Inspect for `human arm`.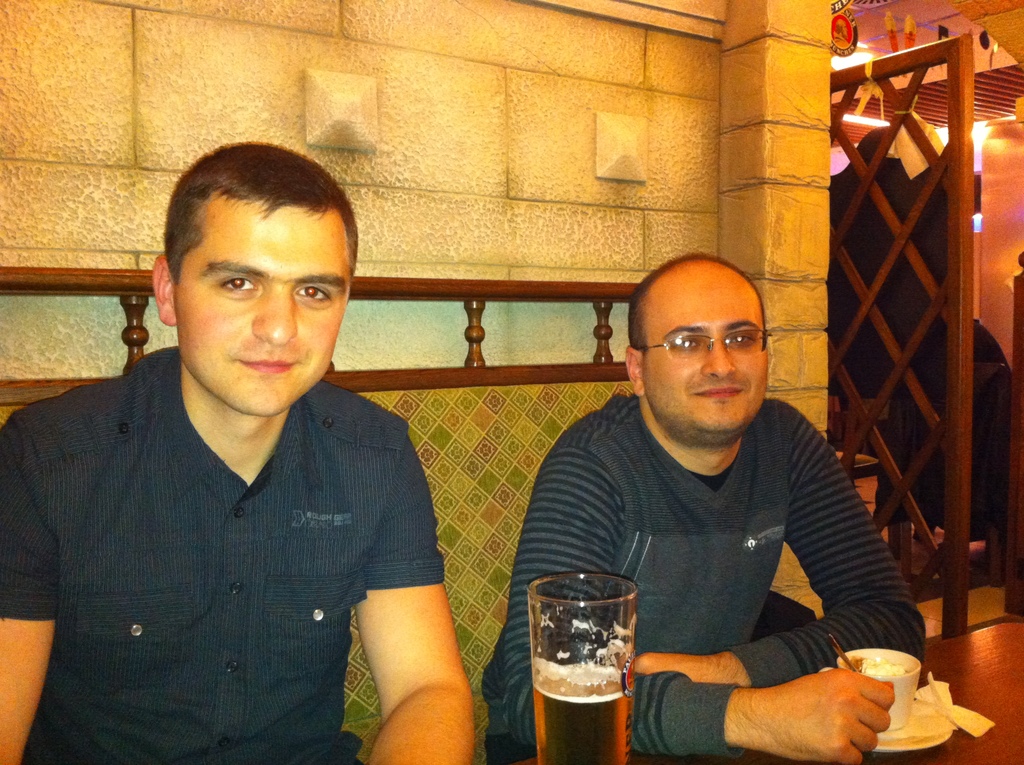
Inspection: (503, 424, 893, 764).
